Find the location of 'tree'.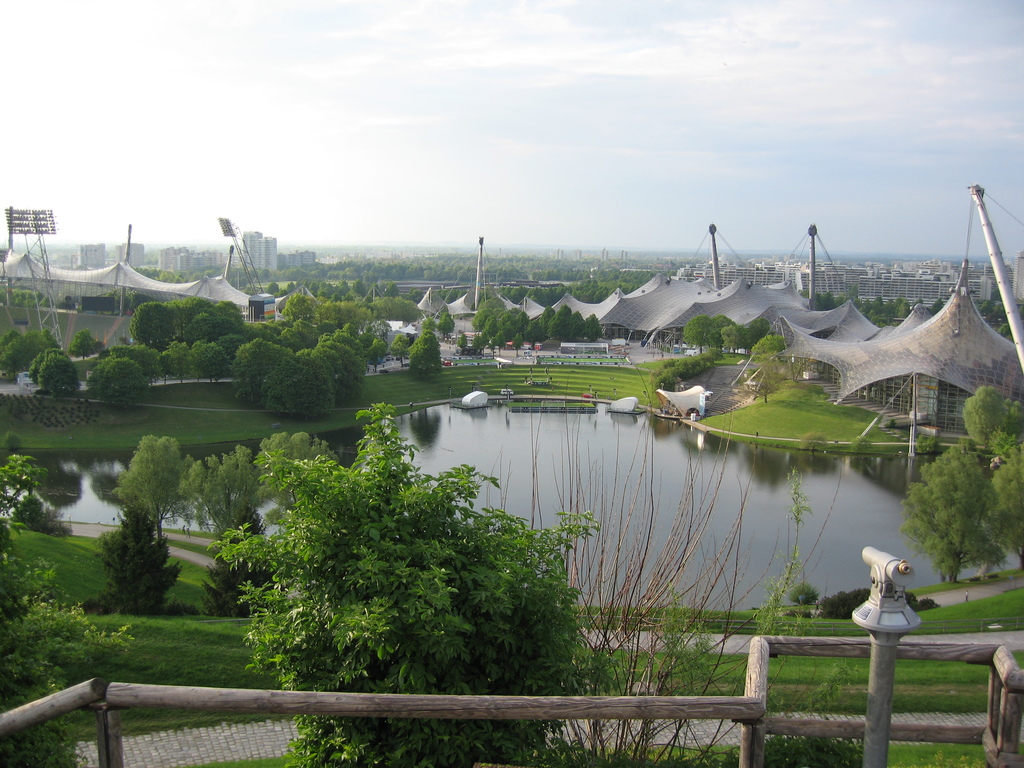
Location: detection(980, 429, 1023, 535).
